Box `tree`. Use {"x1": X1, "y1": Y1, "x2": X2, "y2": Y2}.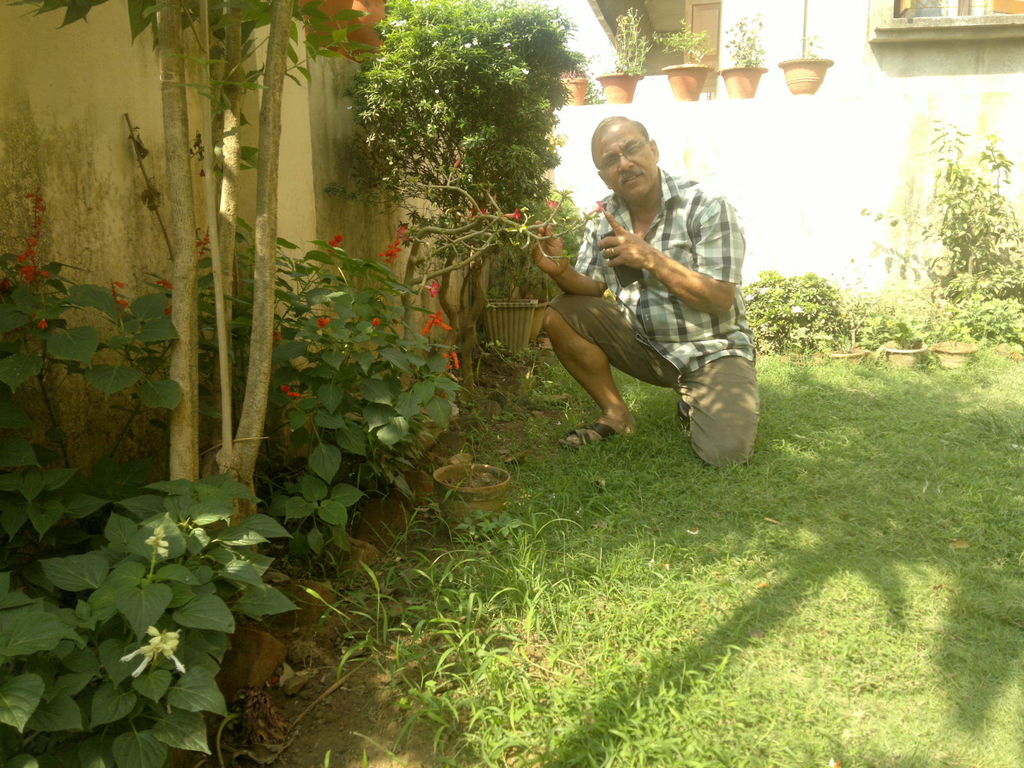
{"x1": 310, "y1": 0, "x2": 581, "y2": 376}.
